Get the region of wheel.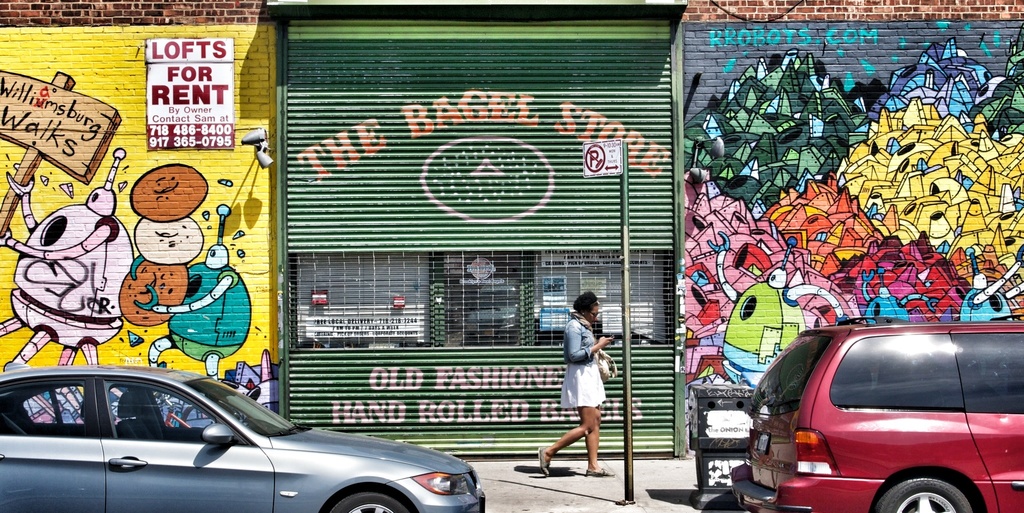
[326, 490, 404, 512].
